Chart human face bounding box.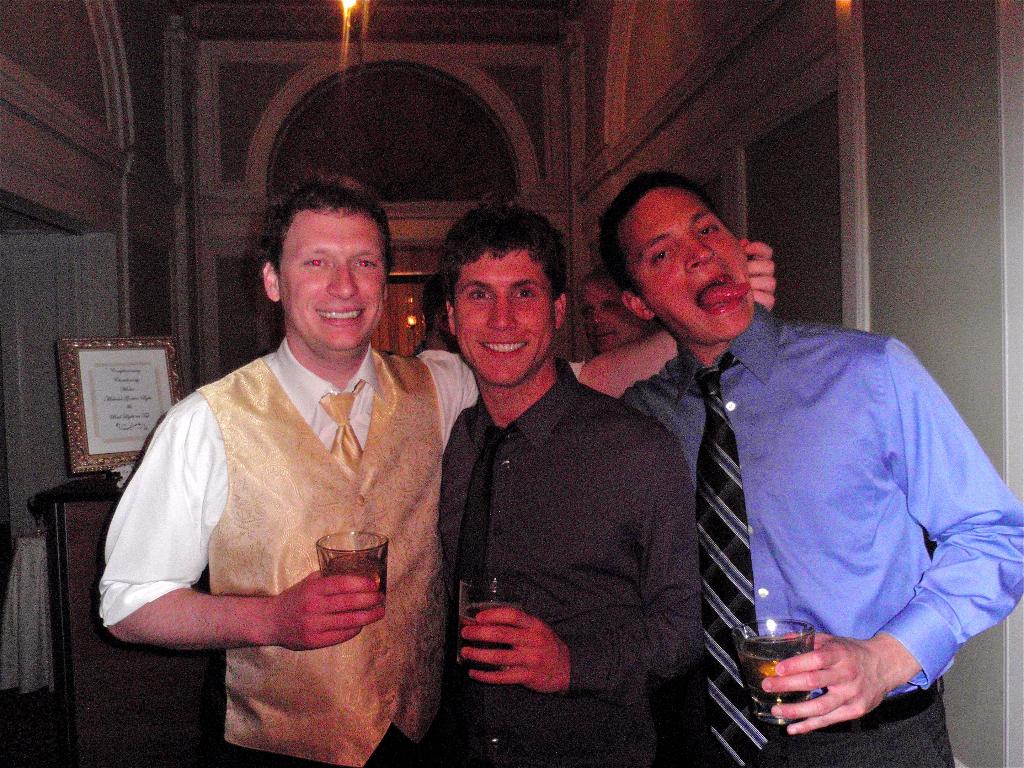
Charted: {"left": 632, "top": 180, "right": 751, "bottom": 343}.
